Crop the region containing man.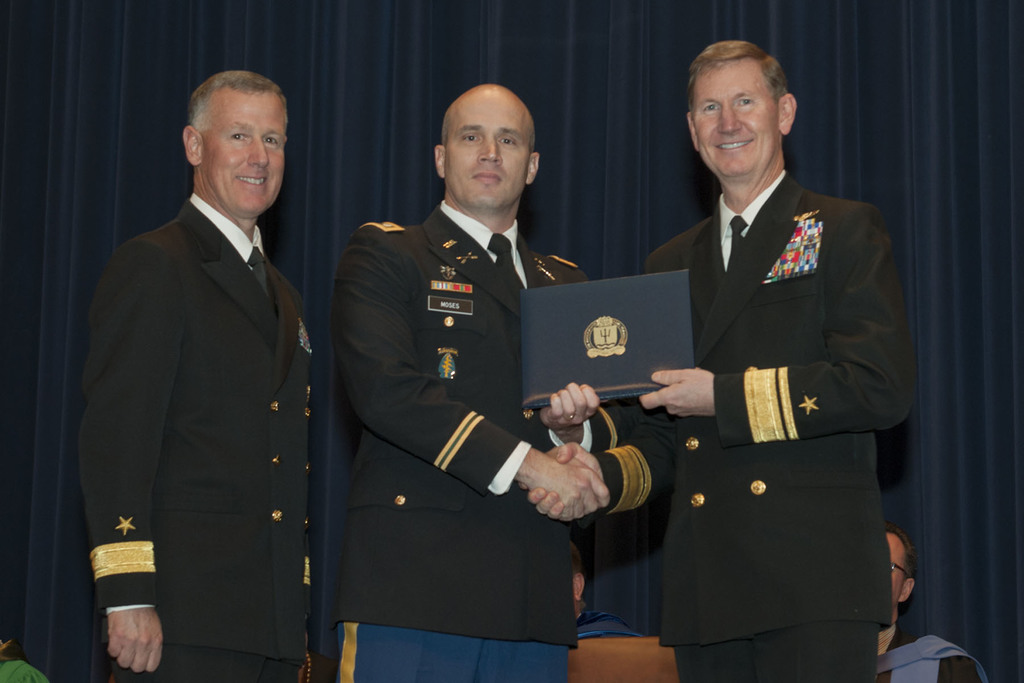
Crop region: [573, 555, 644, 643].
